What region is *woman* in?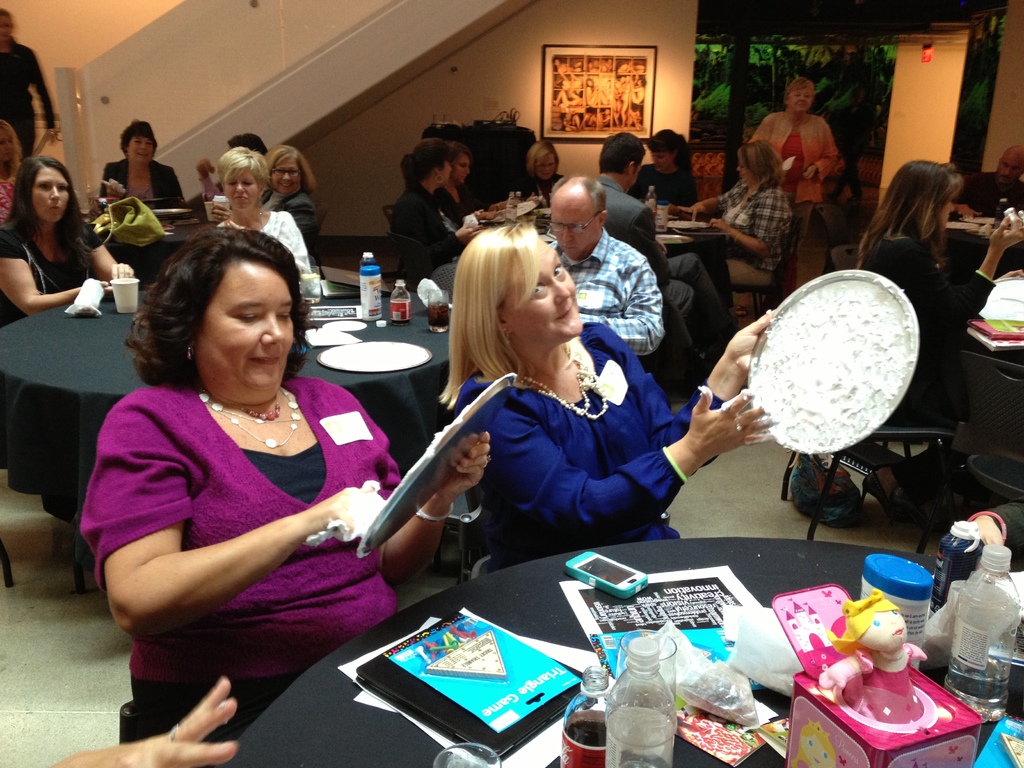
93/115/177/211.
